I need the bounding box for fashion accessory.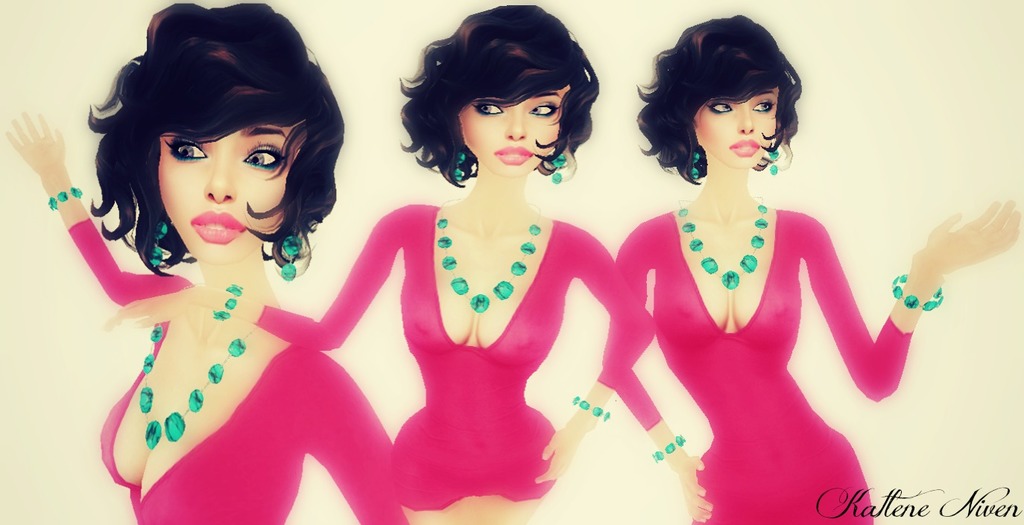
Here it is: [x1=214, y1=281, x2=243, y2=325].
